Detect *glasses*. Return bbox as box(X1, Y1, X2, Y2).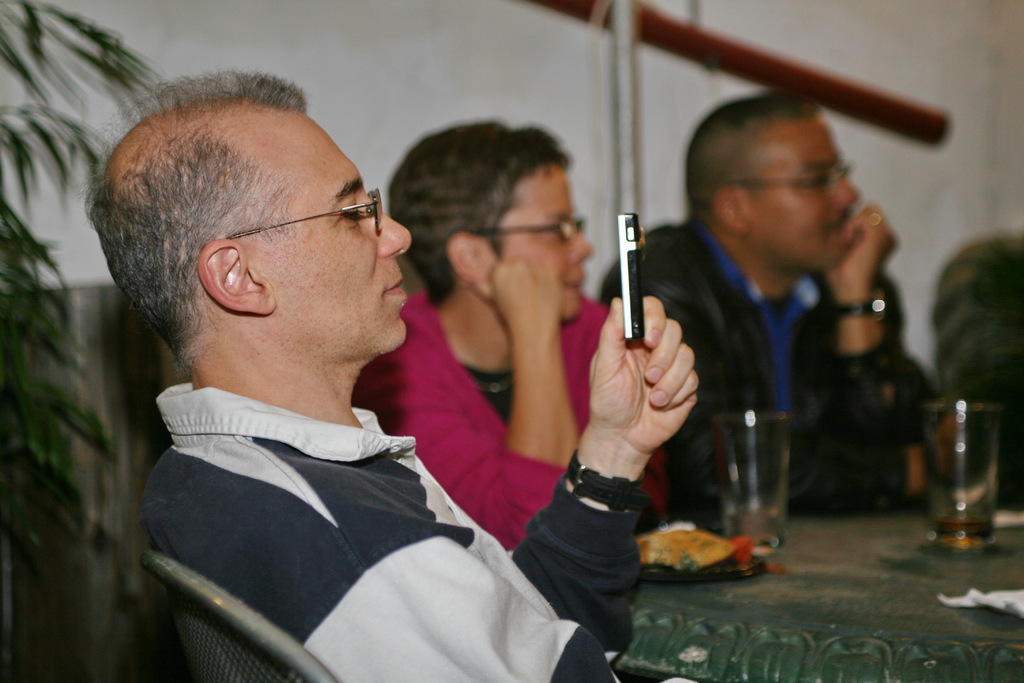
box(724, 164, 856, 194).
